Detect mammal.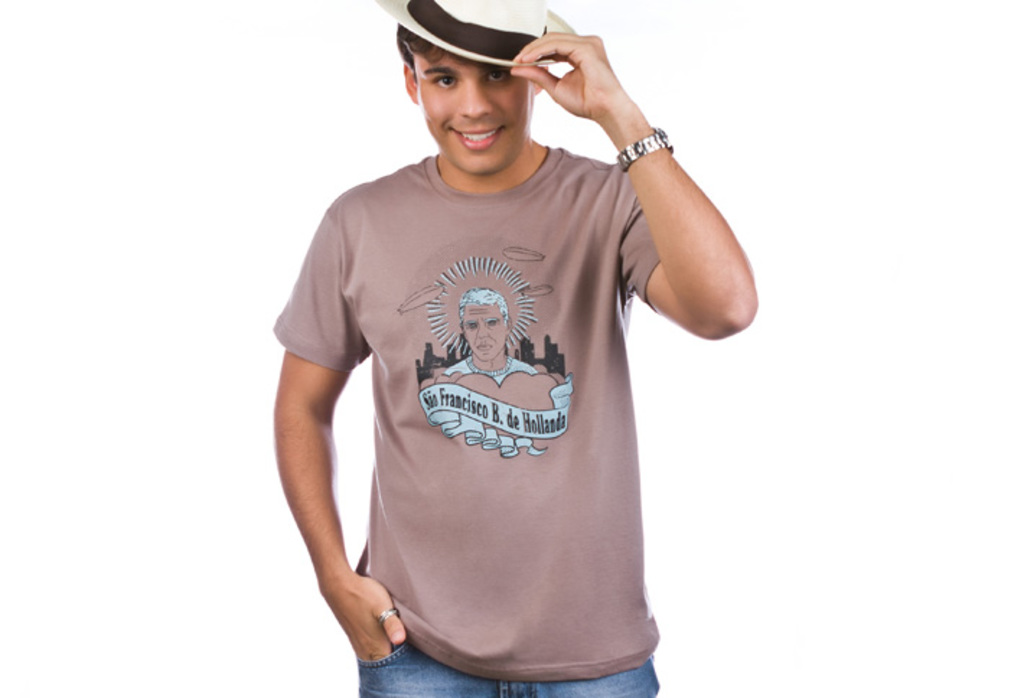
Detected at select_region(245, 0, 773, 697).
